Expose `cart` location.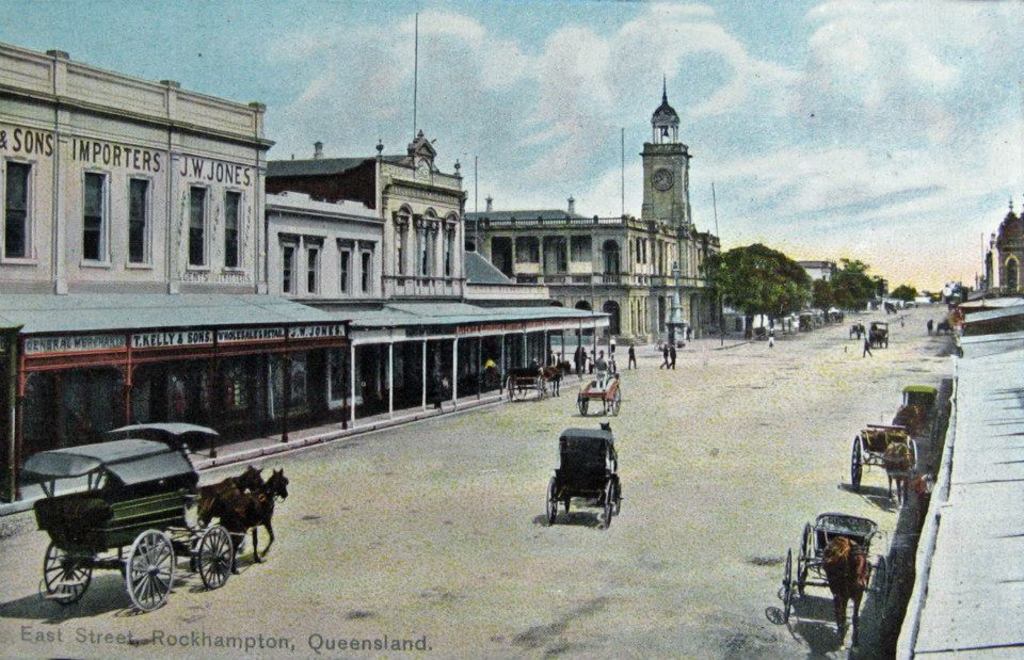
Exposed at bbox(865, 320, 893, 343).
